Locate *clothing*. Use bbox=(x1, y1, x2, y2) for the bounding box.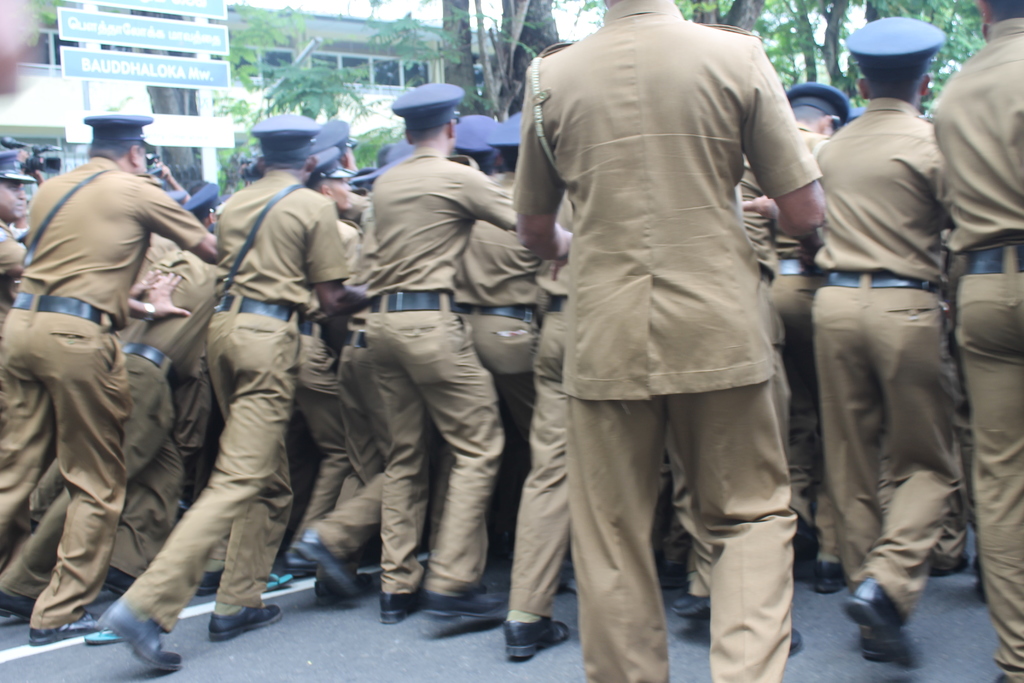
bbox=(369, 139, 519, 591).
